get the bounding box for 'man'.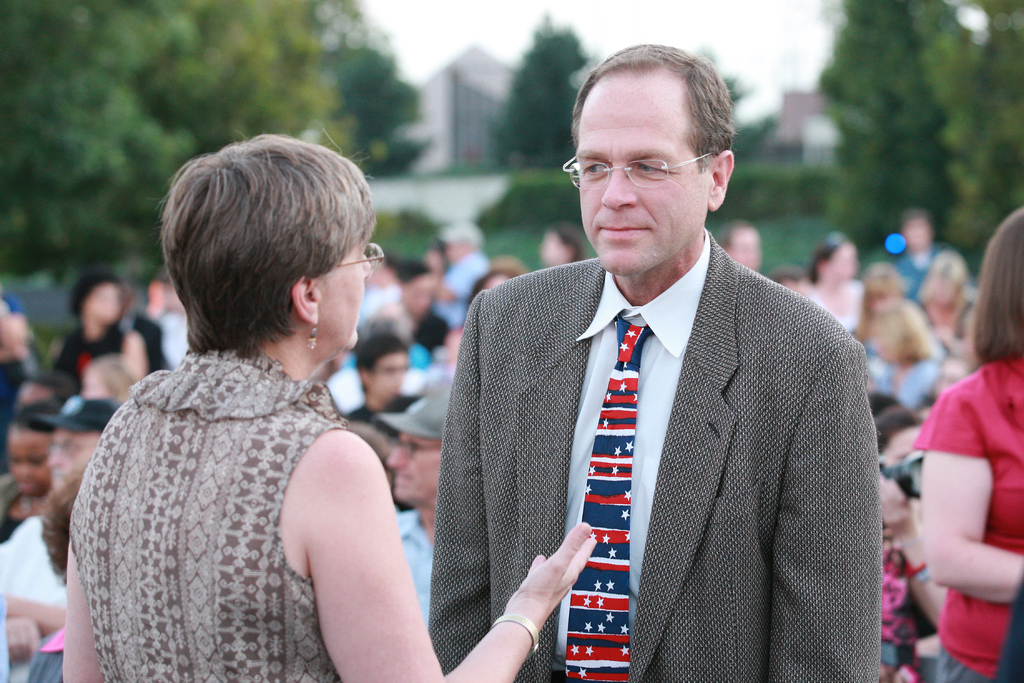
box(426, 44, 884, 682).
